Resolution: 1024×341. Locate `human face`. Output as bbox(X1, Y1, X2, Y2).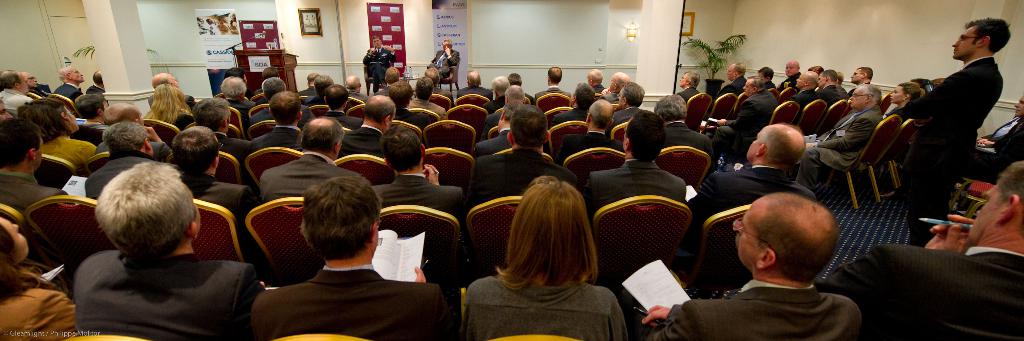
bbox(1016, 98, 1023, 119).
